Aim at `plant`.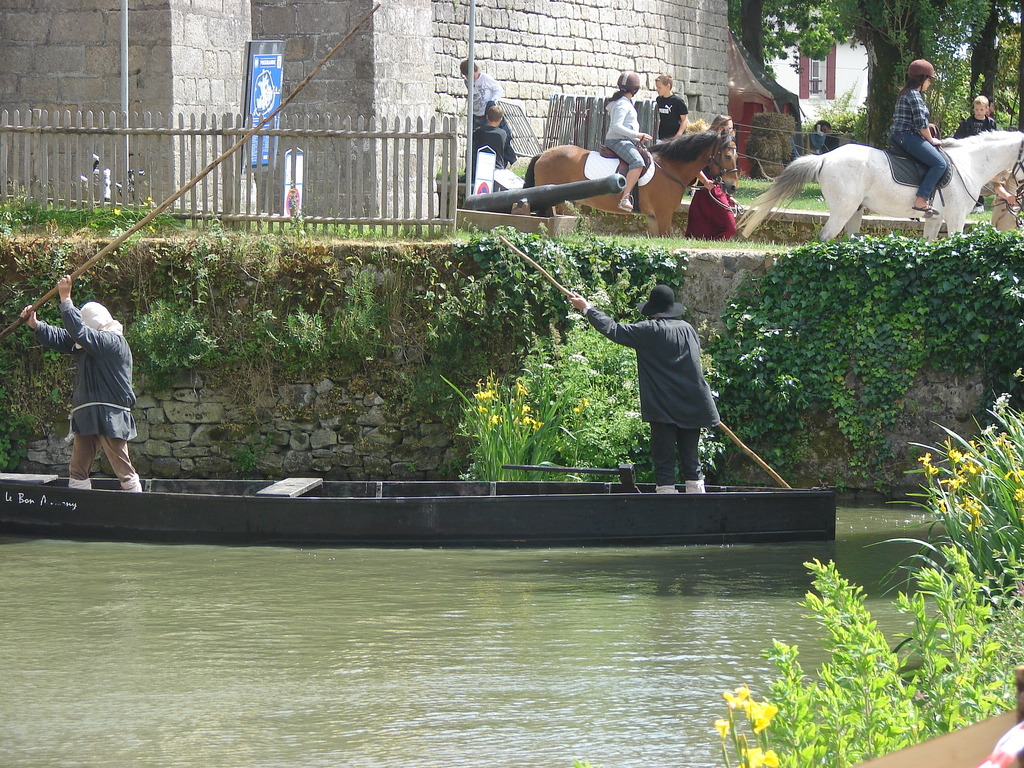
Aimed at (401, 317, 506, 414).
